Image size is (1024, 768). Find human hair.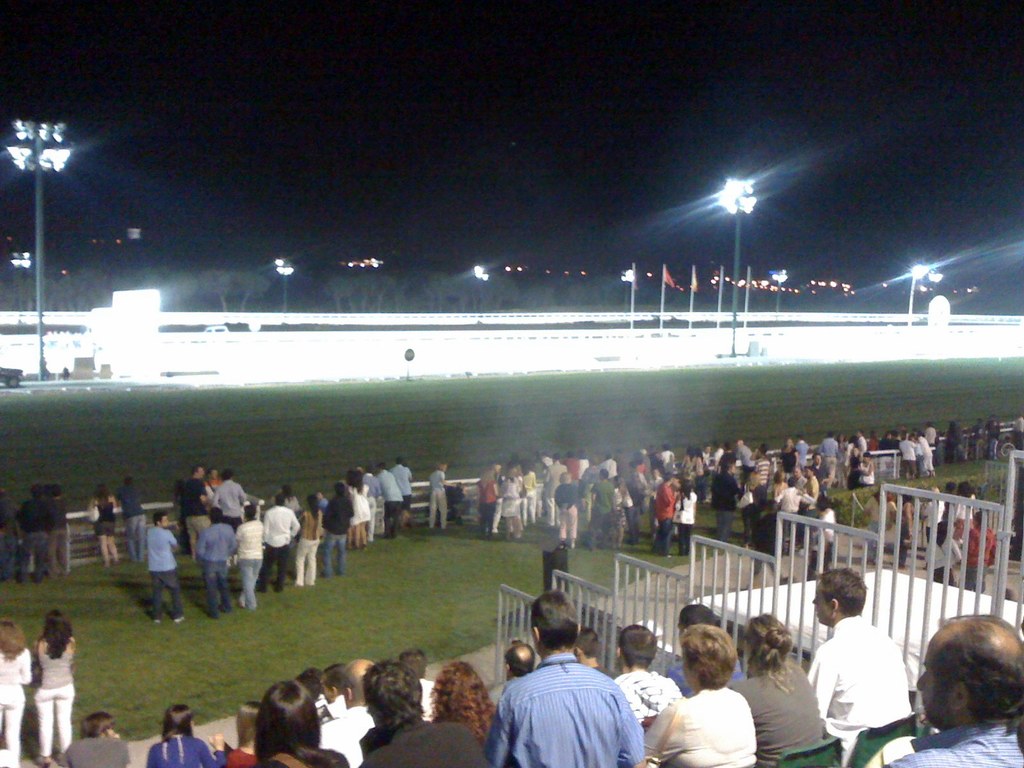
<box>300,664,323,705</box>.
